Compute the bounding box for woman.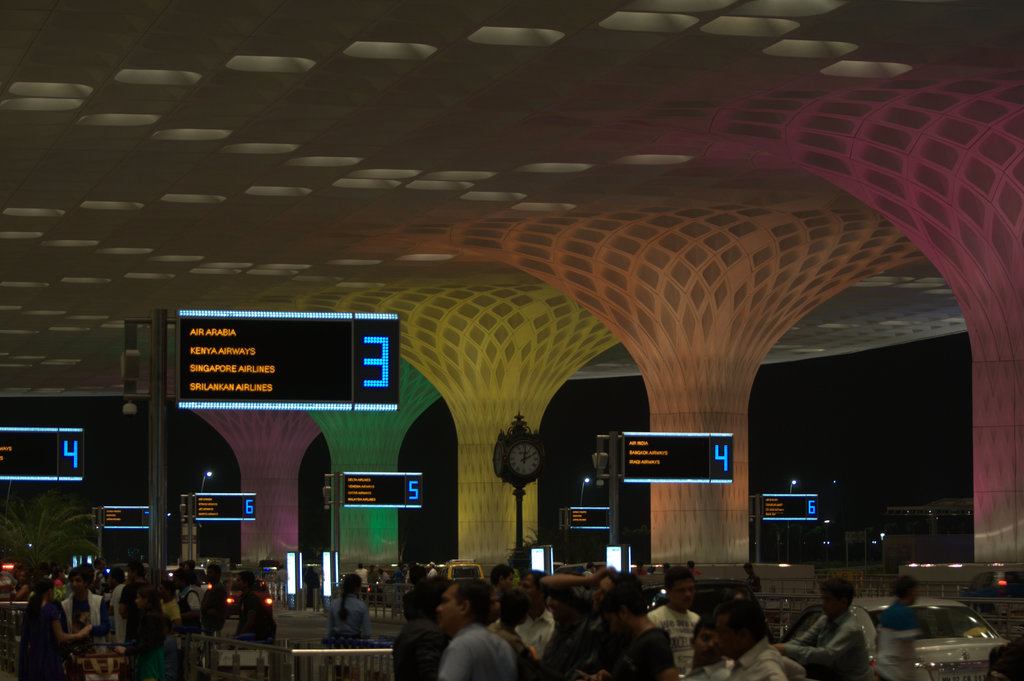
[19, 578, 92, 680].
